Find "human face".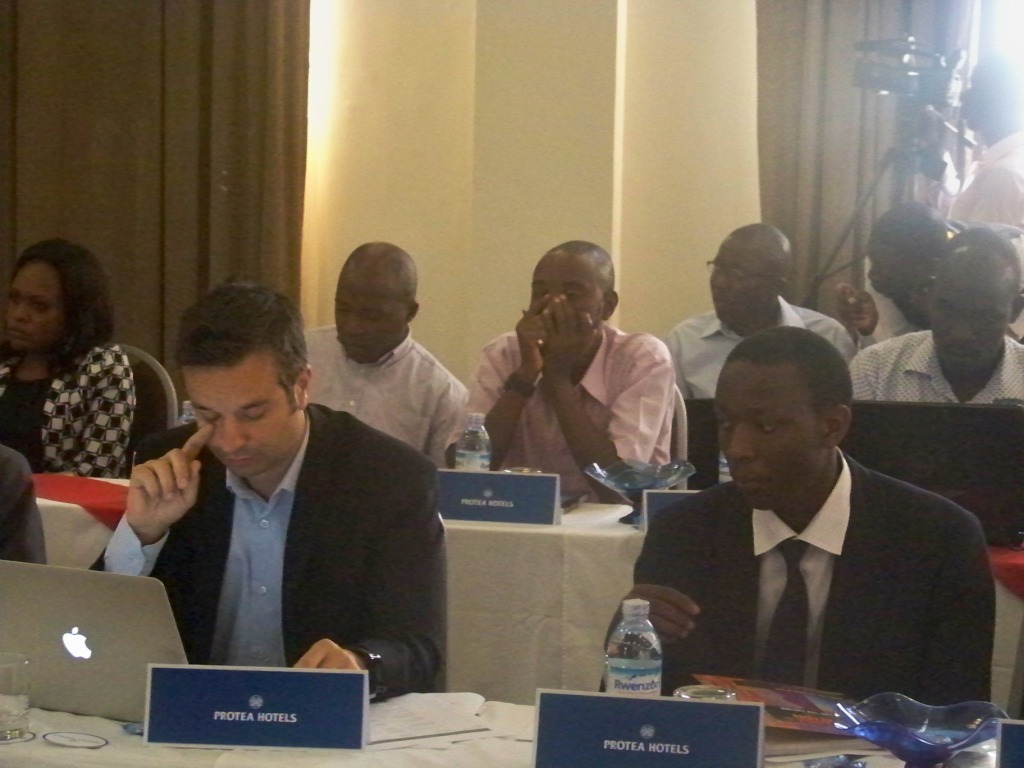
332/280/400/362.
